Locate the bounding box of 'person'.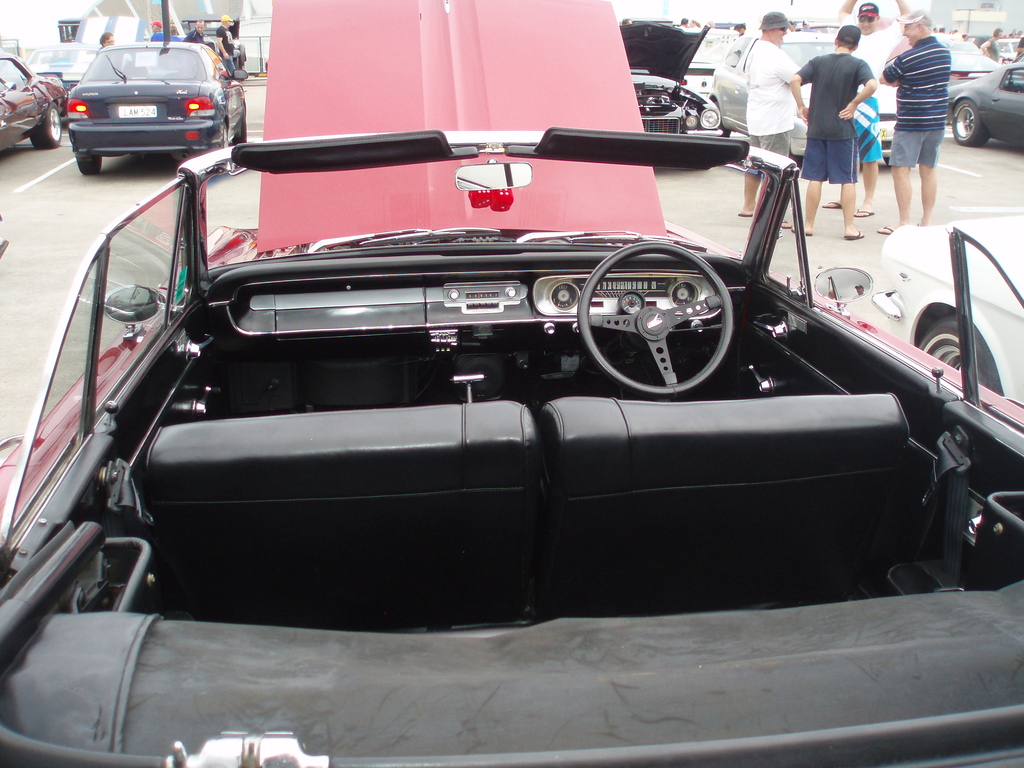
Bounding box: Rect(877, 12, 953, 219).
